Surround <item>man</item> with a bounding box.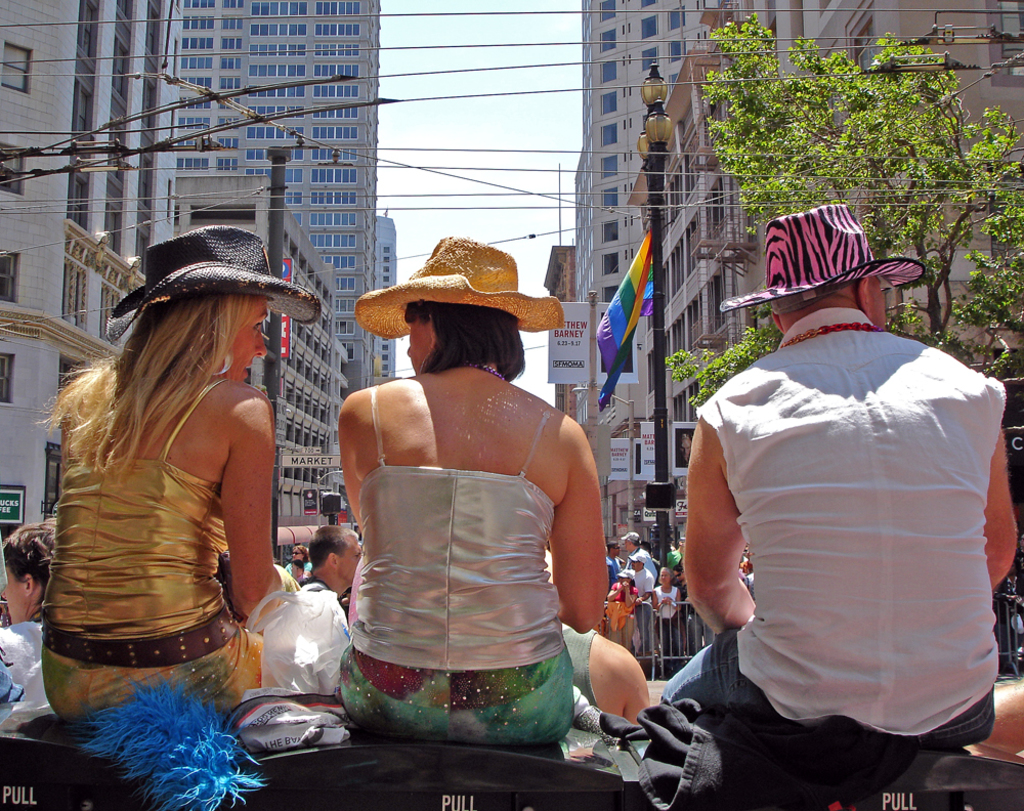
x1=622 y1=549 x2=656 y2=661.
